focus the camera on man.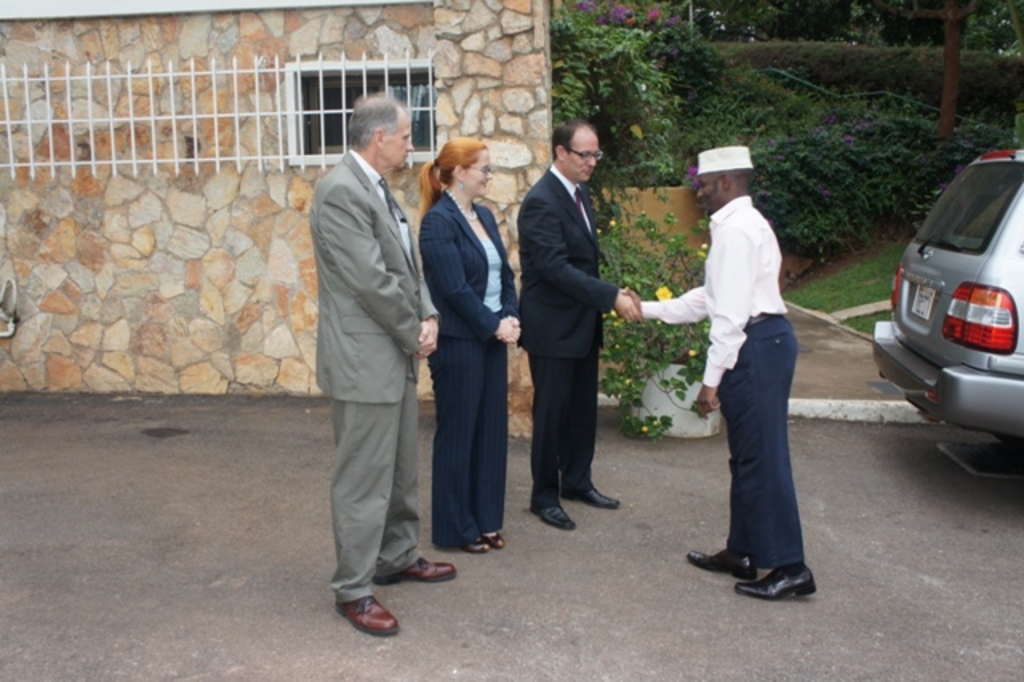
Focus region: Rect(621, 146, 819, 602).
